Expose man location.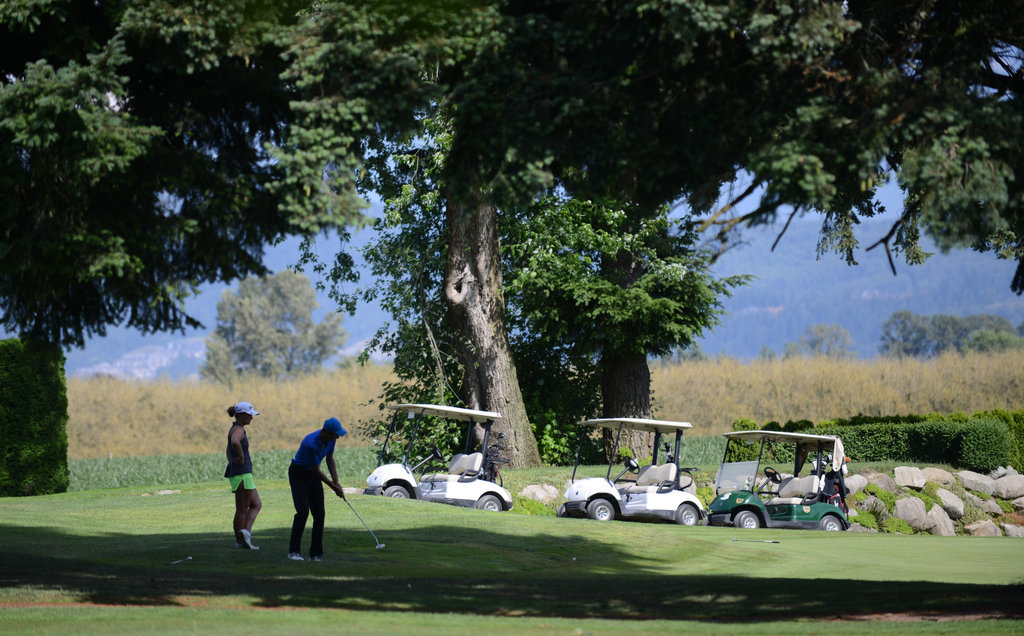
Exposed at 285, 417, 344, 561.
